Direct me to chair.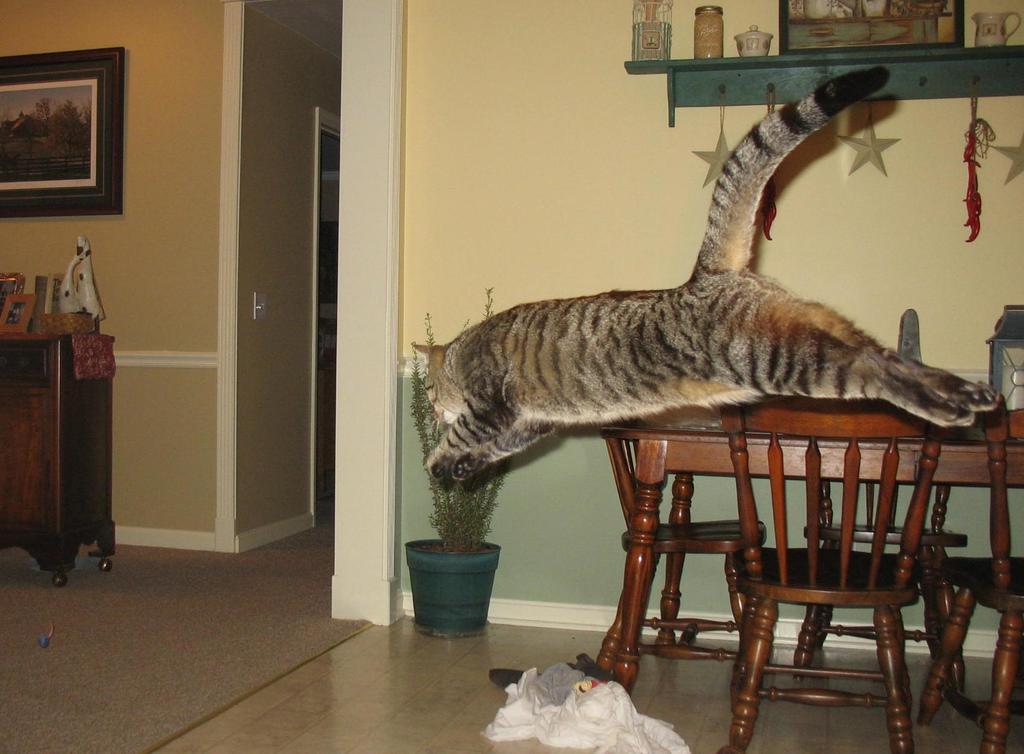
Direction: x1=712, y1=403, x2=934, y2=753.
